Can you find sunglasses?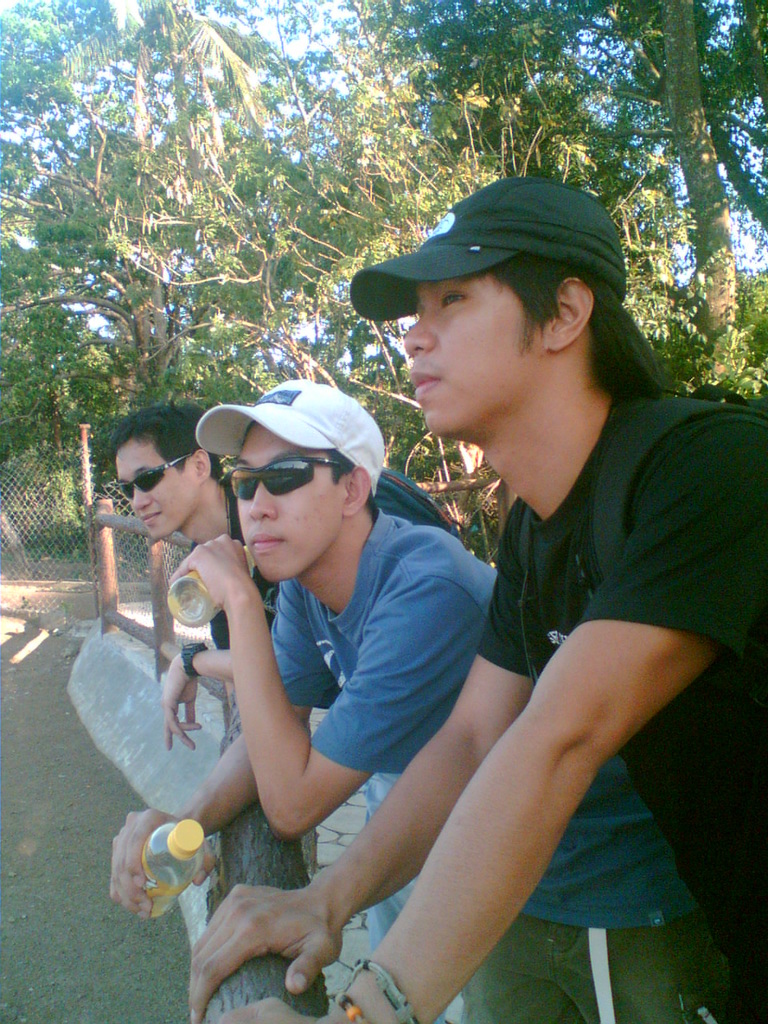
Yes, bounding box: (x1=119, y1=451, x2=204, y2=501).
